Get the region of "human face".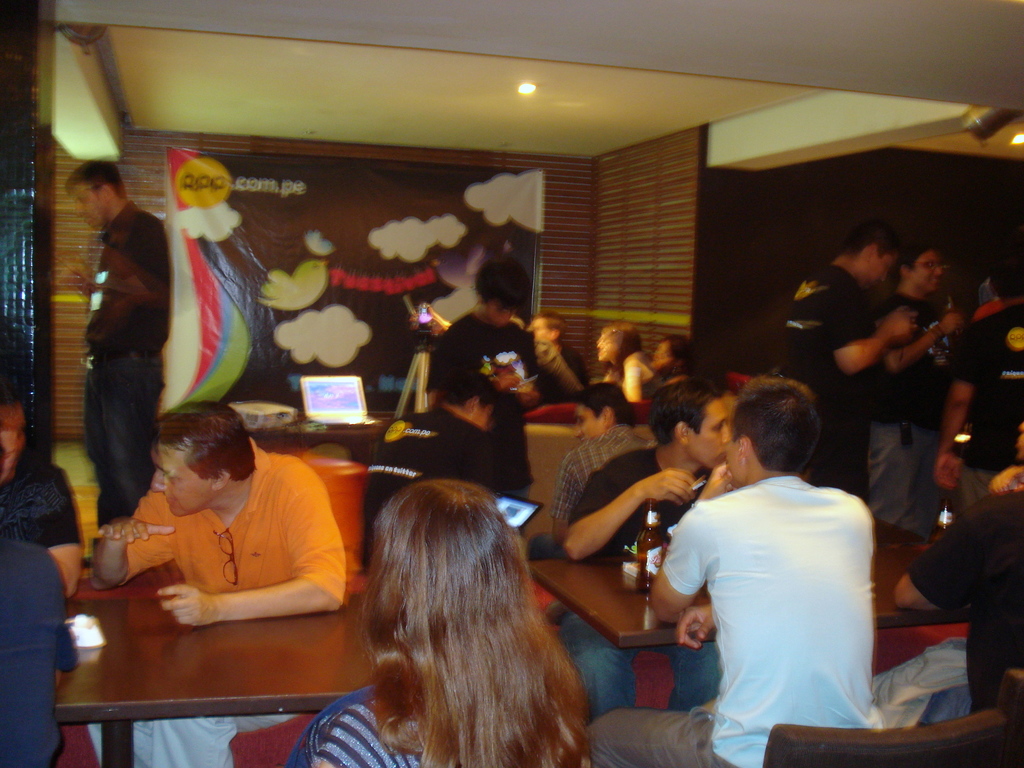
box=[726, 435, 738, 484].
